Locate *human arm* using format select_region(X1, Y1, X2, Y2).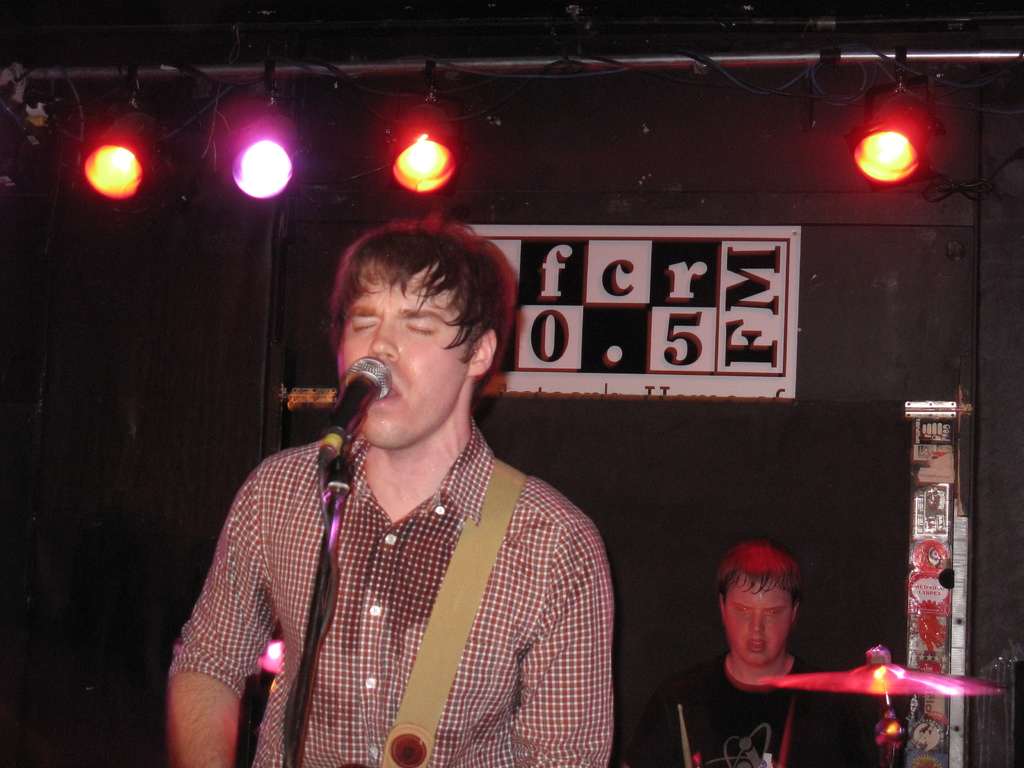
select_region(833, 698, 868, 767).
